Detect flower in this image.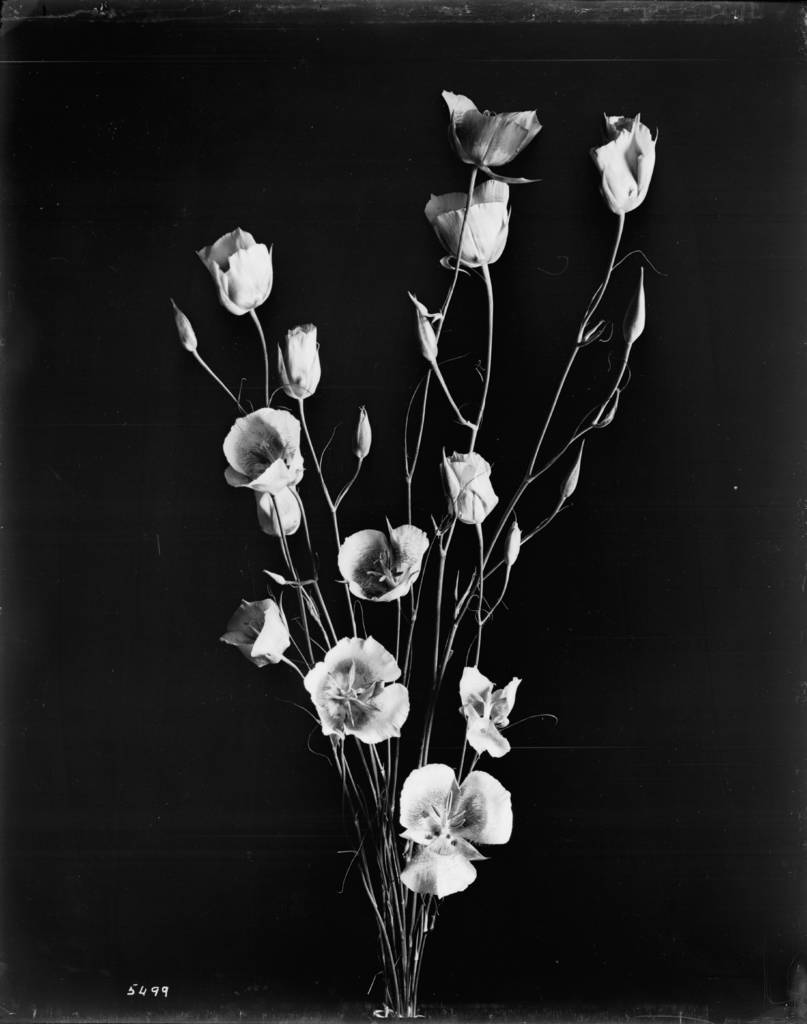
Detection: 403/293/439/360.
